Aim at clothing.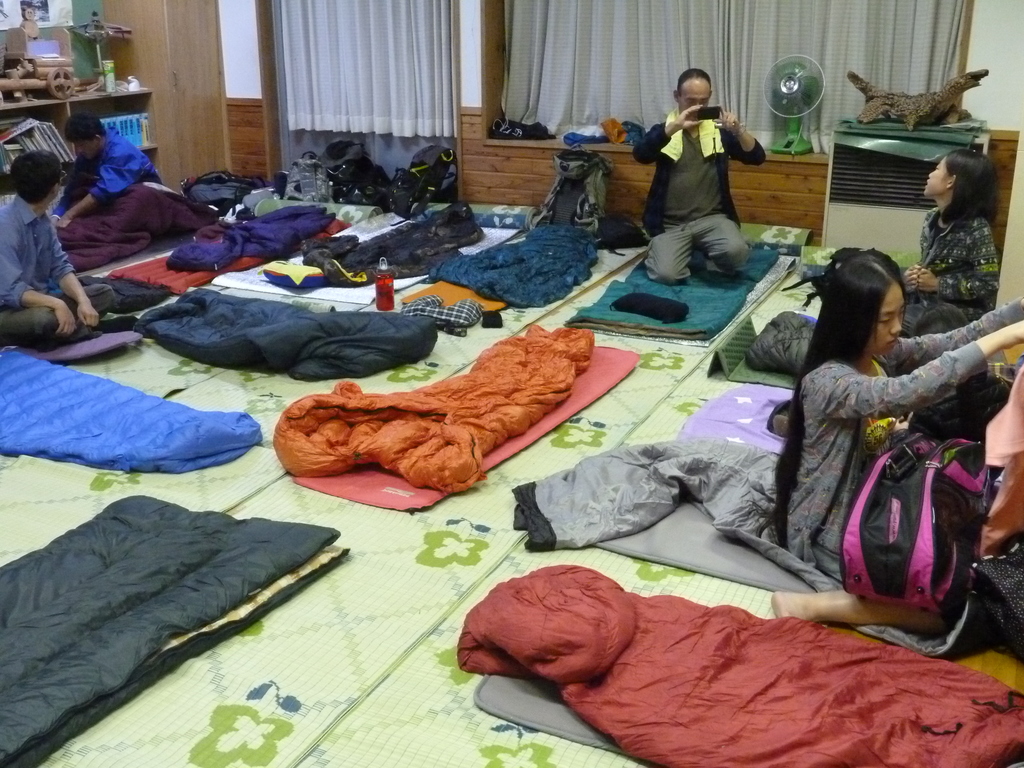
Aimed at left=0, top=195, right=113, bottom=347.
